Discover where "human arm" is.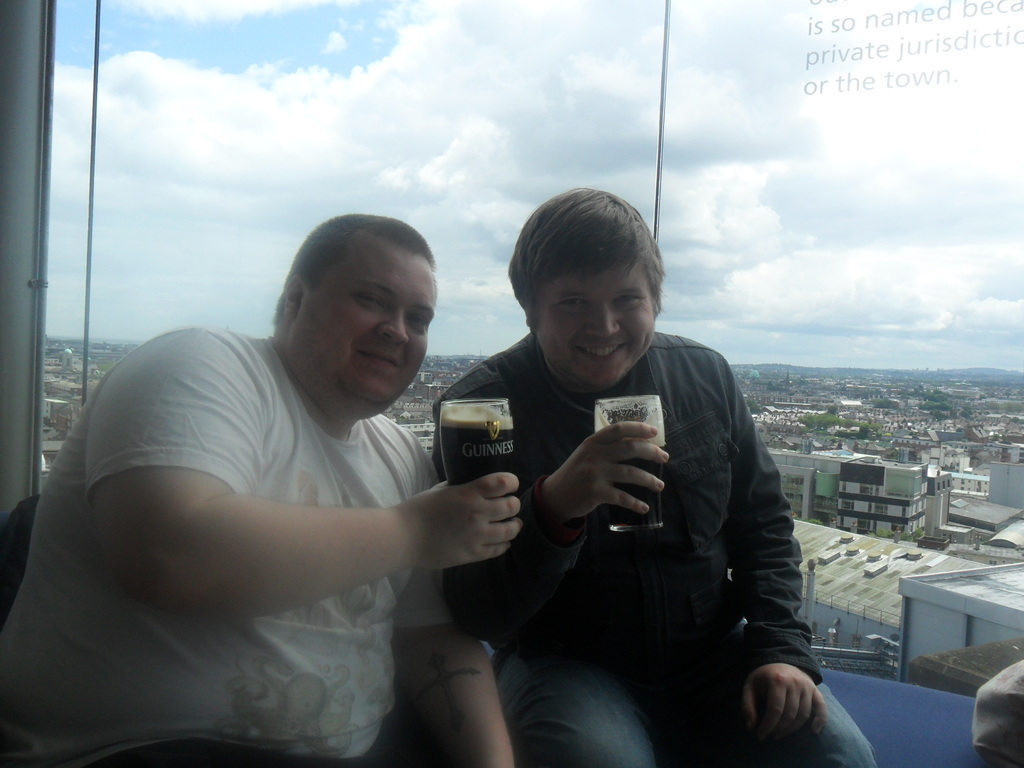
Discovered at select_region(424, 394, 682, 650).
